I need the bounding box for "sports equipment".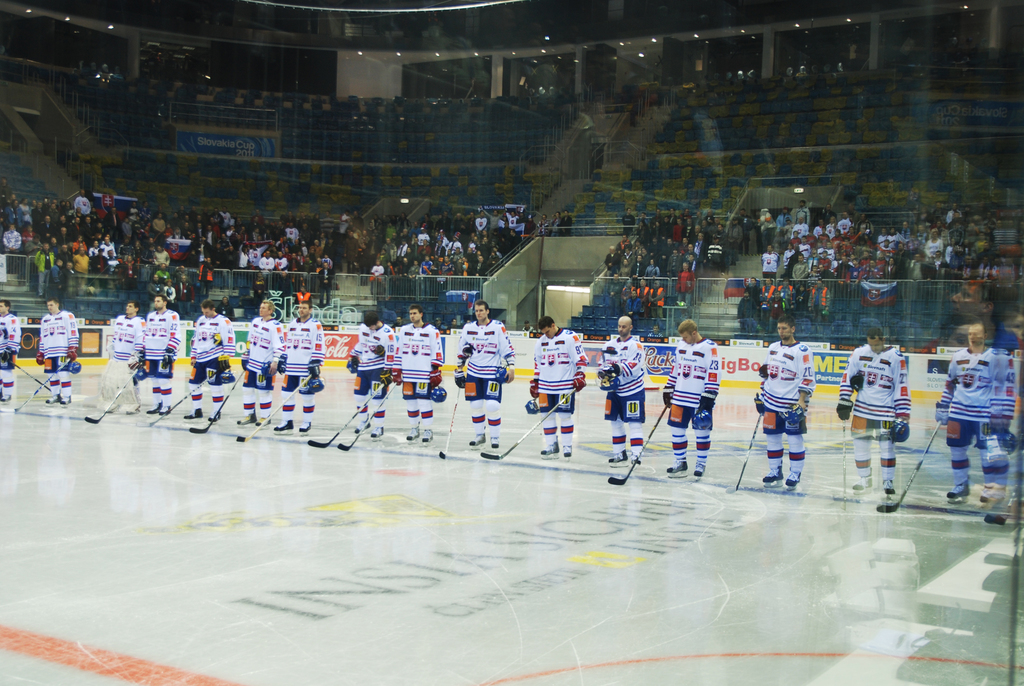
Here it is: (left=0, top=345, right=14, bottom=364).
